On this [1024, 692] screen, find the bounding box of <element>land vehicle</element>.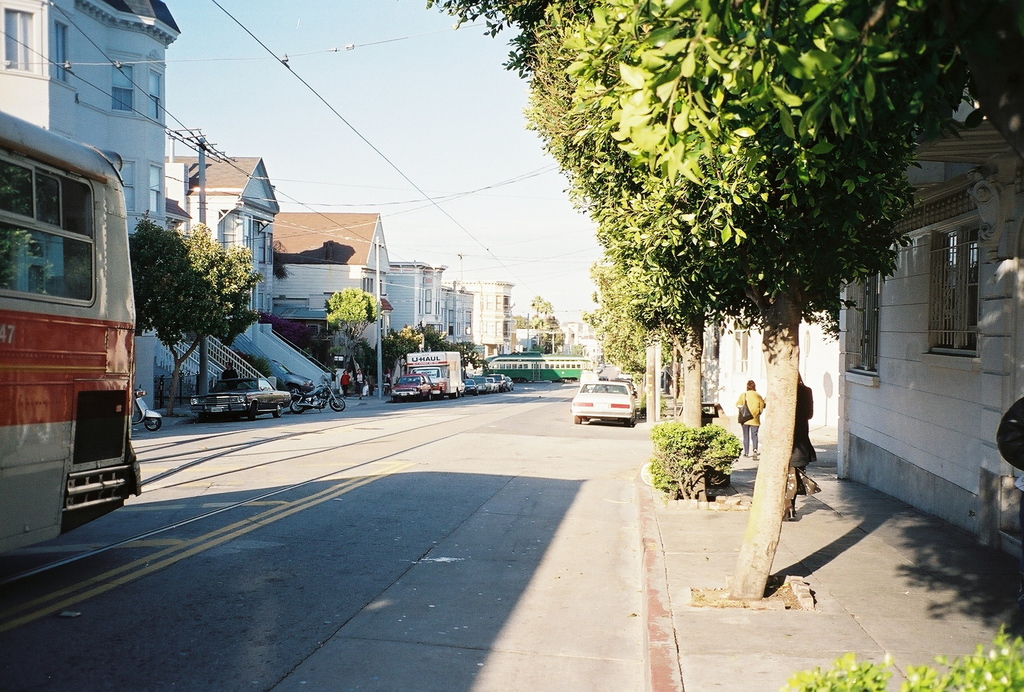
Bounding box: 488/352/593/383.
